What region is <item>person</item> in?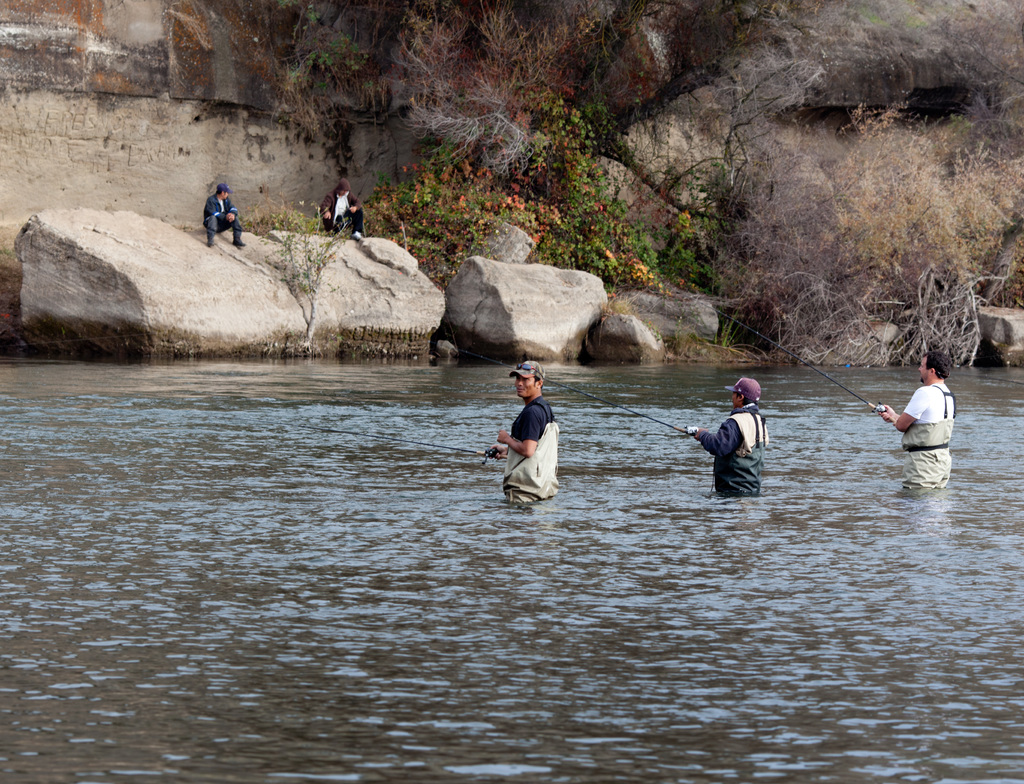
(left=680, top=376, right=768, bottom=496).
